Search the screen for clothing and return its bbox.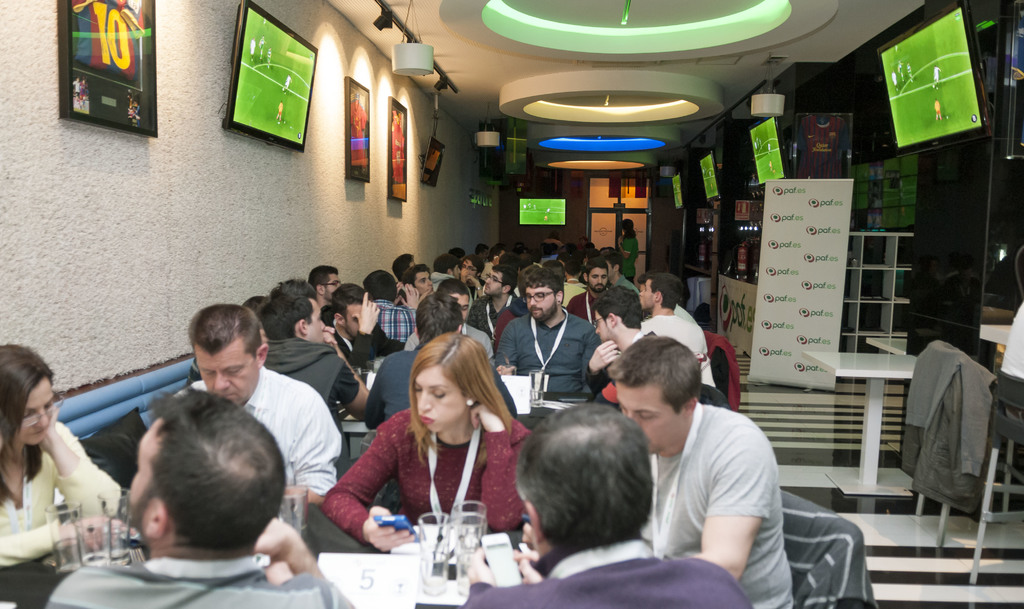
Found: 250 340 360 424.
